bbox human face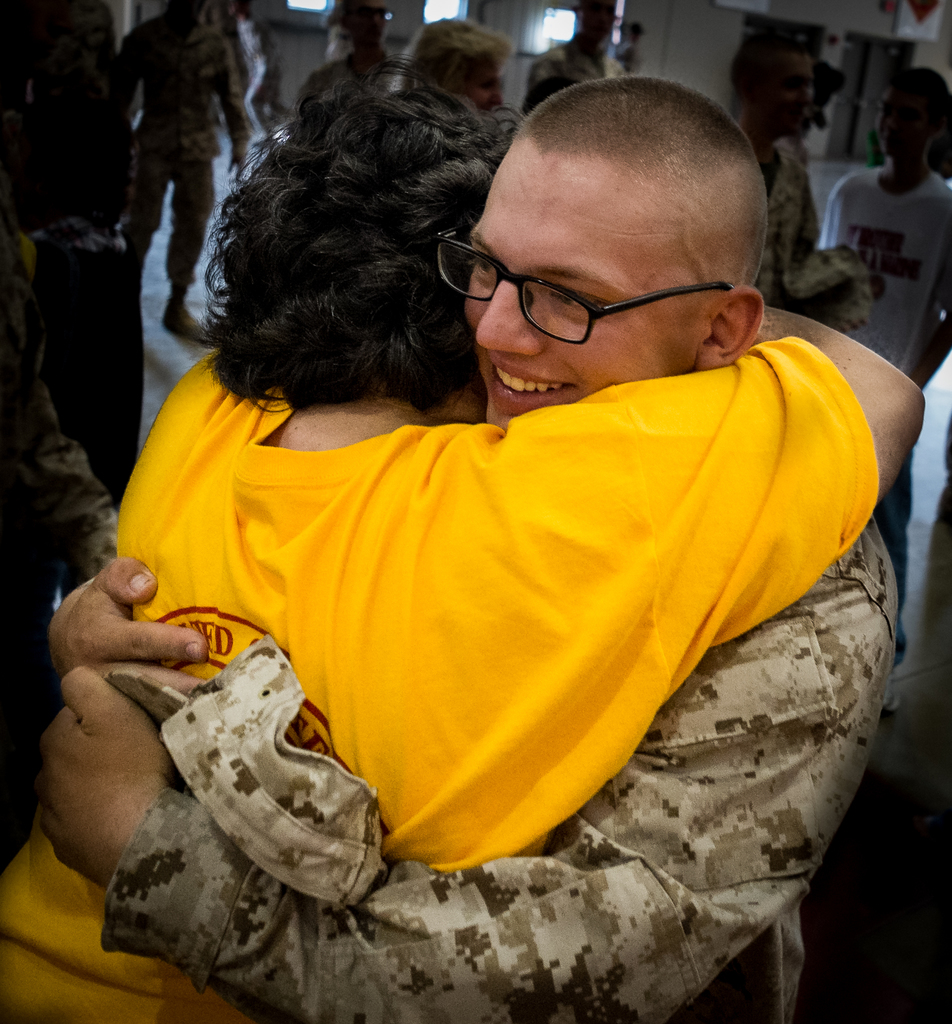
(348, 0, 384, 46)
